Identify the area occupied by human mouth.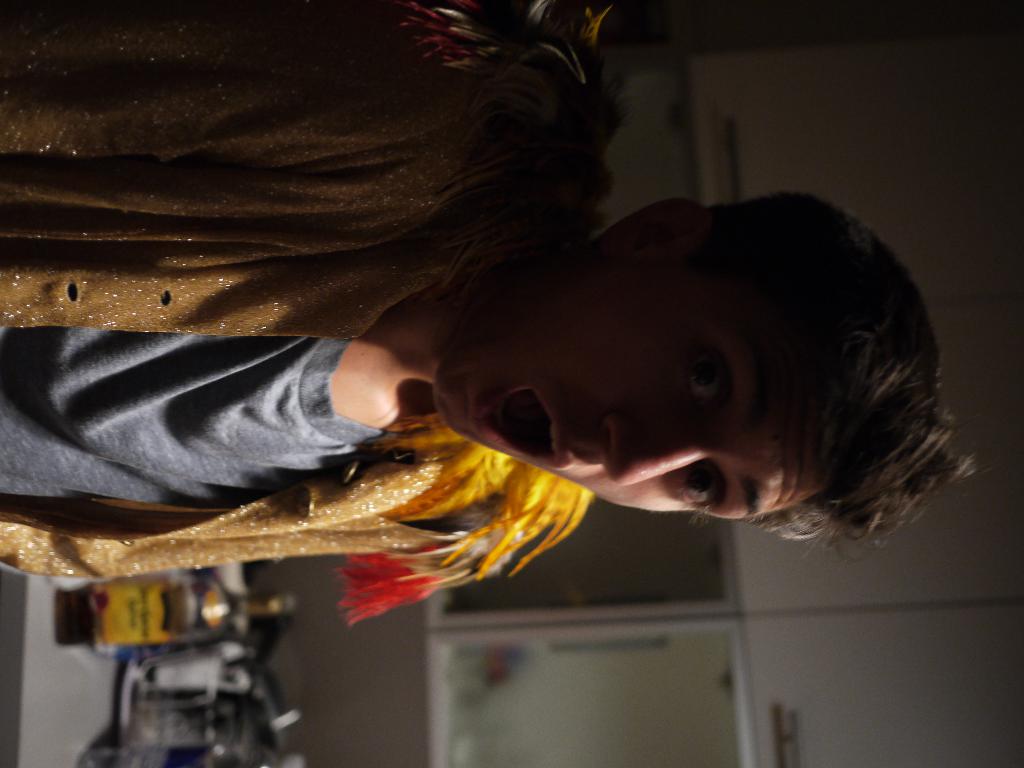
Area: (478,388,570,468).
